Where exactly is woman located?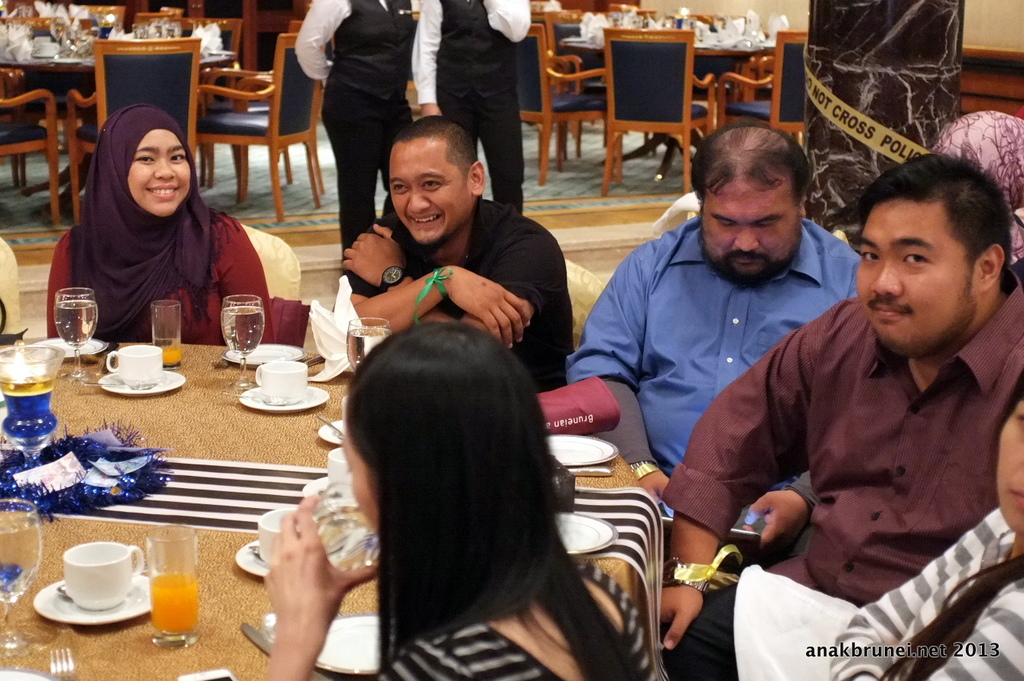
Its bounding box is x1=48 y1=82 x2=266 y2=357.
